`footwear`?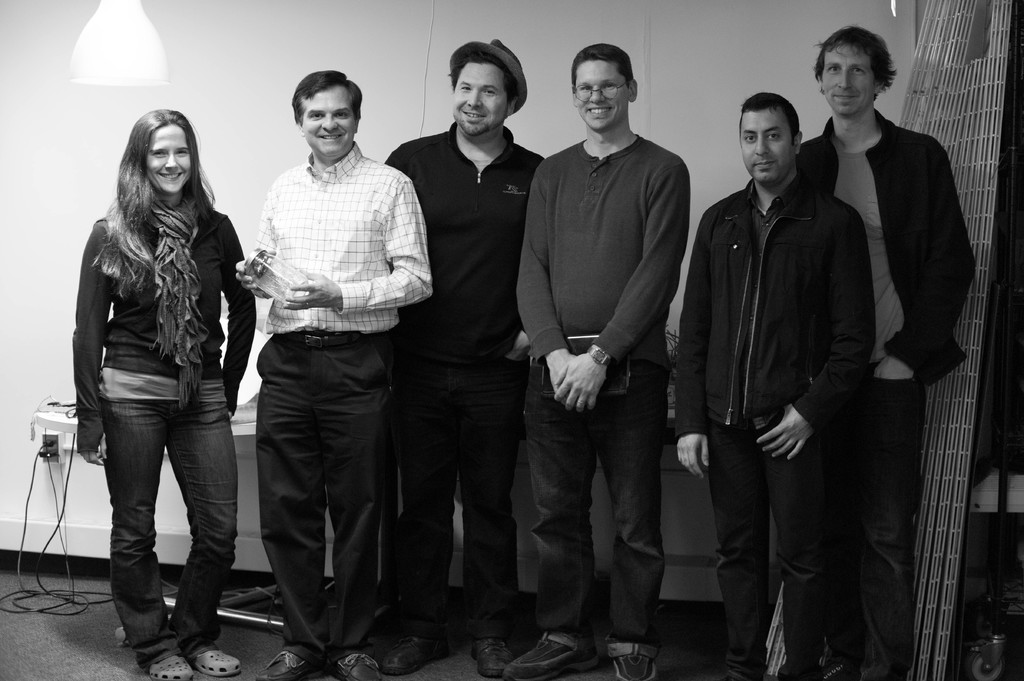
253, 650, 325, 680
